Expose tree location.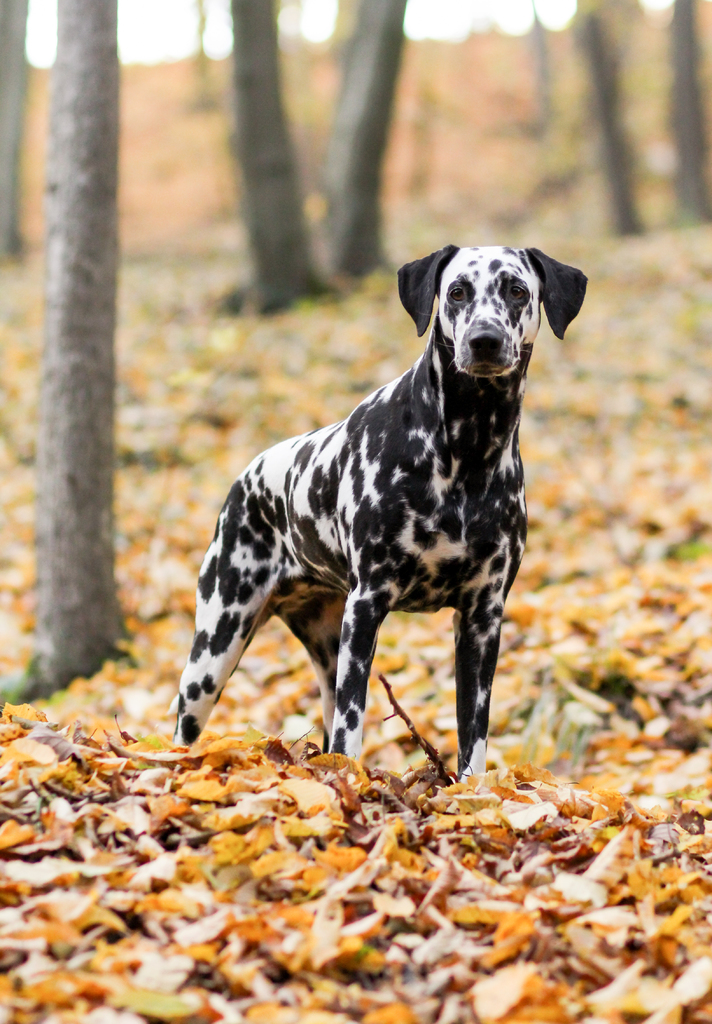
Exposed at left=567, top=3, right=665, bottom=234.
